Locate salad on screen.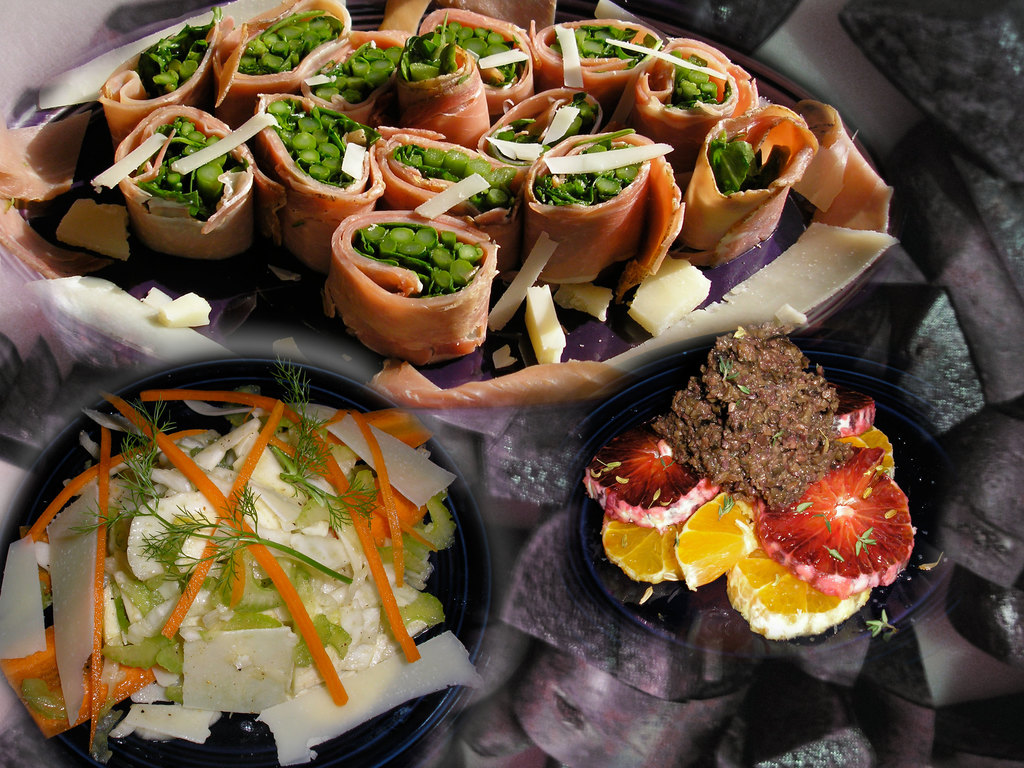
On screen at (19,372,474,748).
